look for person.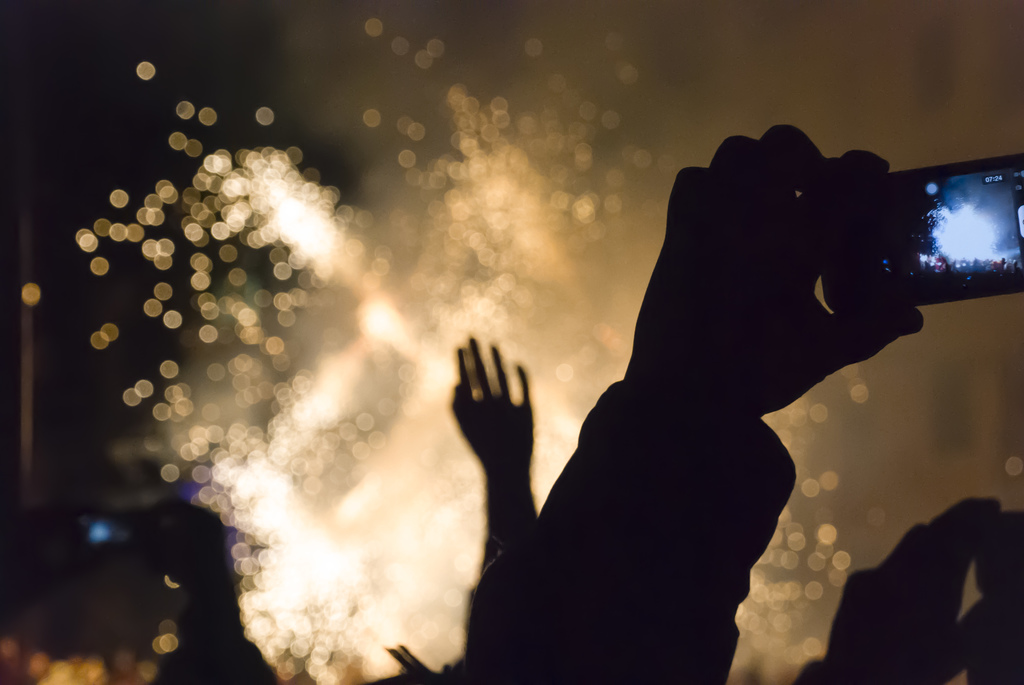
Found: [125,461,321,684].
